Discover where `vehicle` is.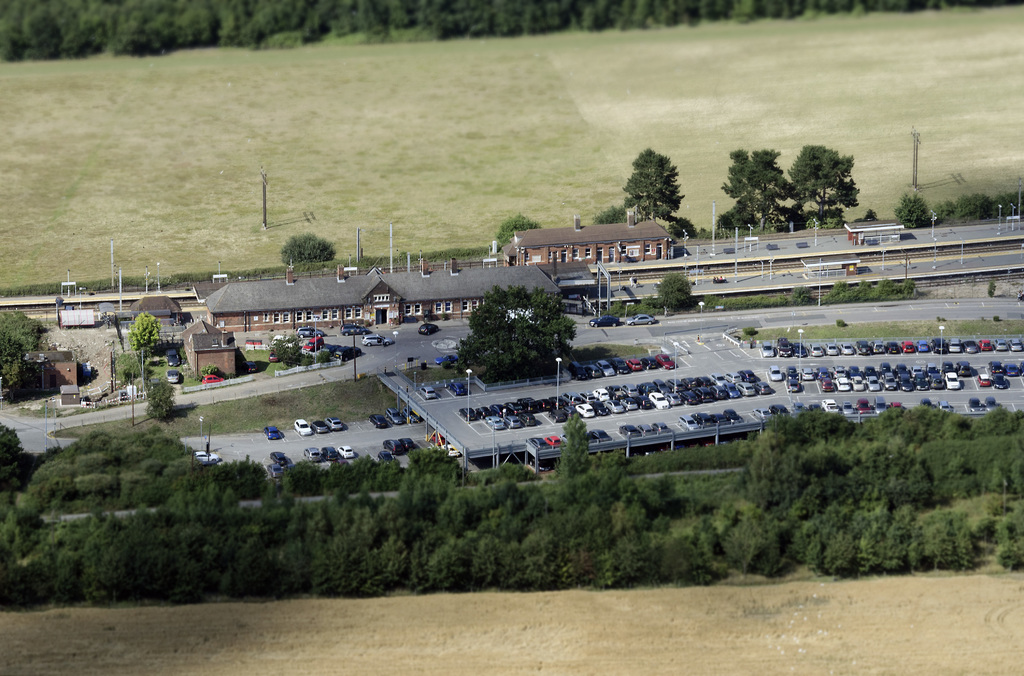
Discovered at (x1=700, y1=389, x2=715, y2=404).
